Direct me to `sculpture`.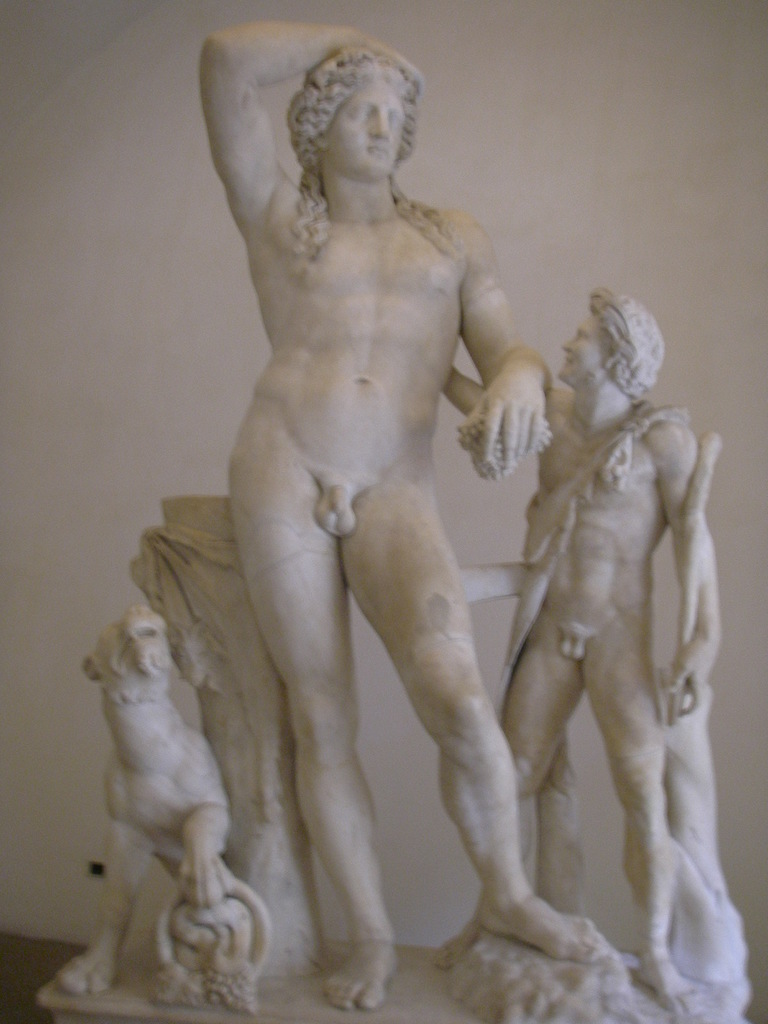
Direction: (left=446, top=259, right=723, bottom=1019).
